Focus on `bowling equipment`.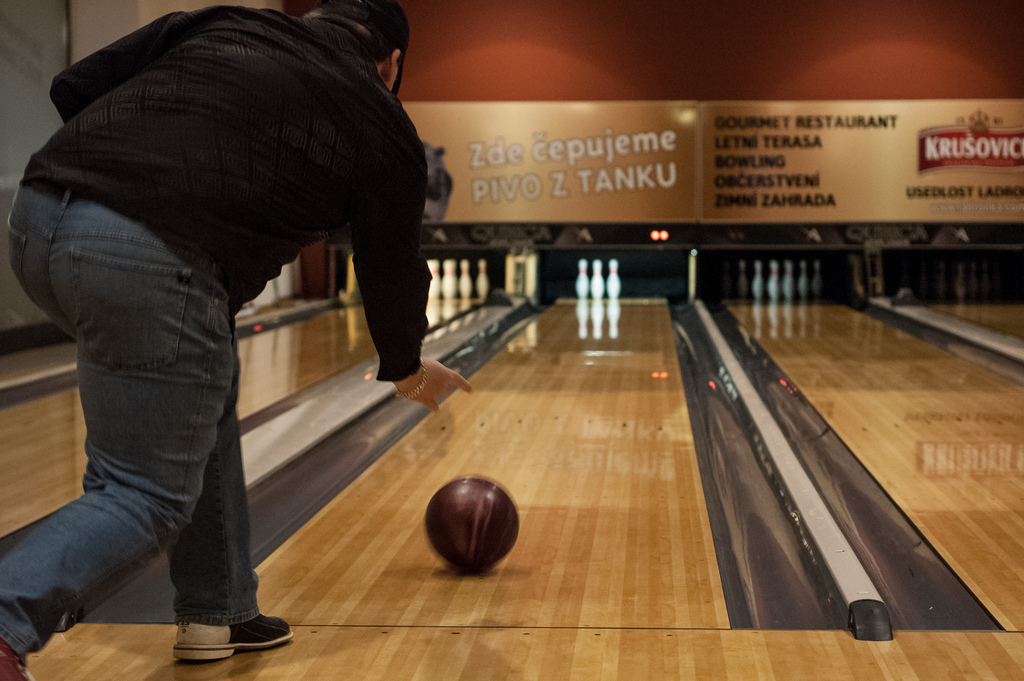
Focused at BBox(577, 261, 591, 299).
